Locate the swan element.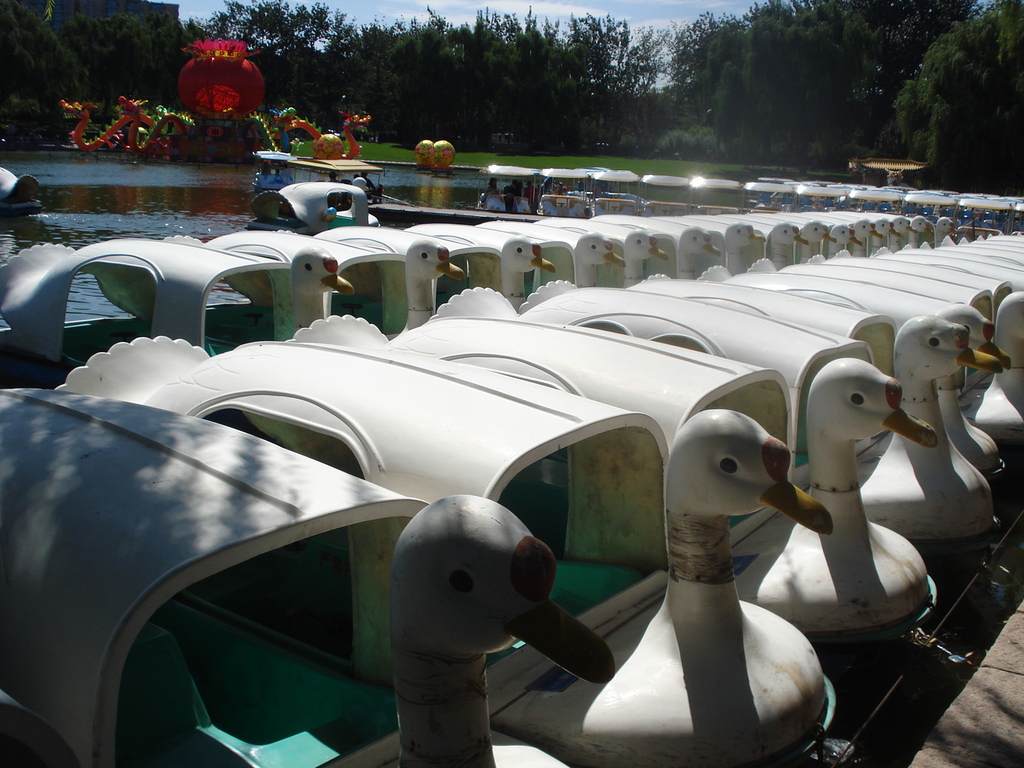
Element bbox: [x1=957, y1=286, x2=1023, y2=445].
